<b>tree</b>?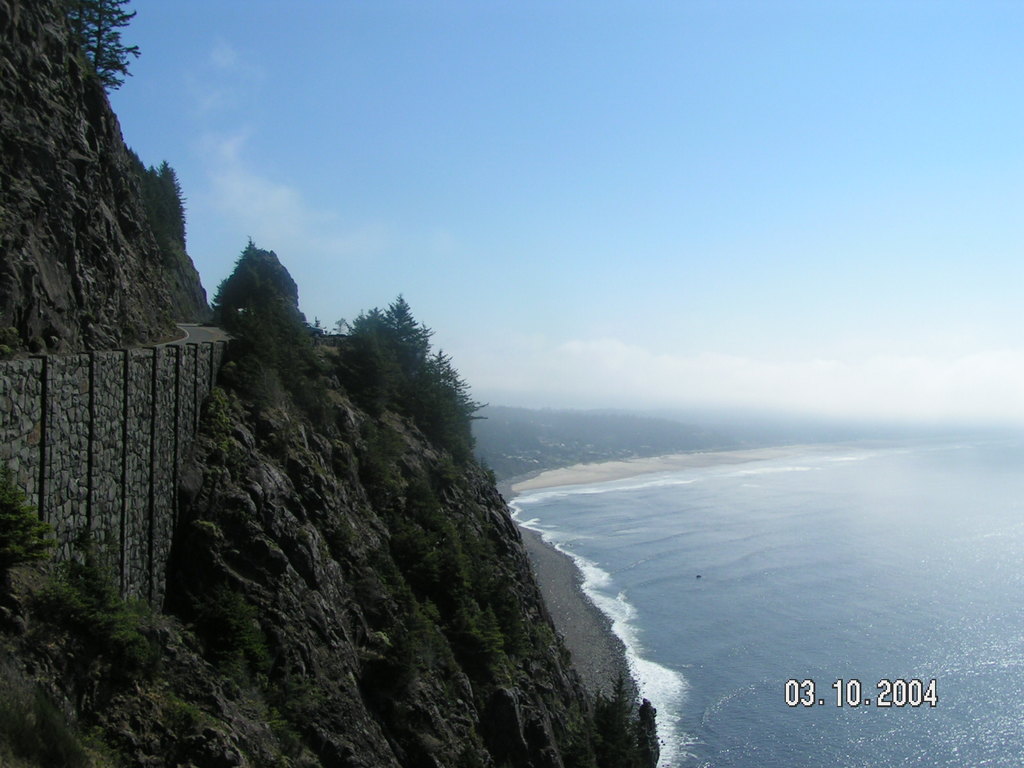
(left=159, top=156, right=189, bottom=221)
